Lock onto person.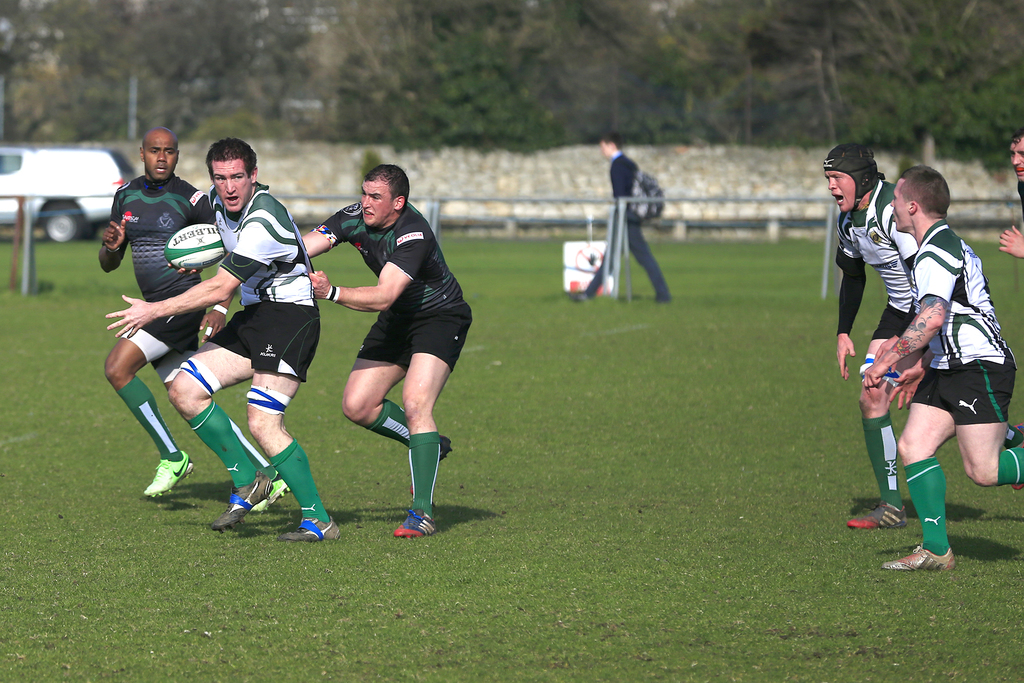
Locked: <region>112, 134, 350, 541</region>.
